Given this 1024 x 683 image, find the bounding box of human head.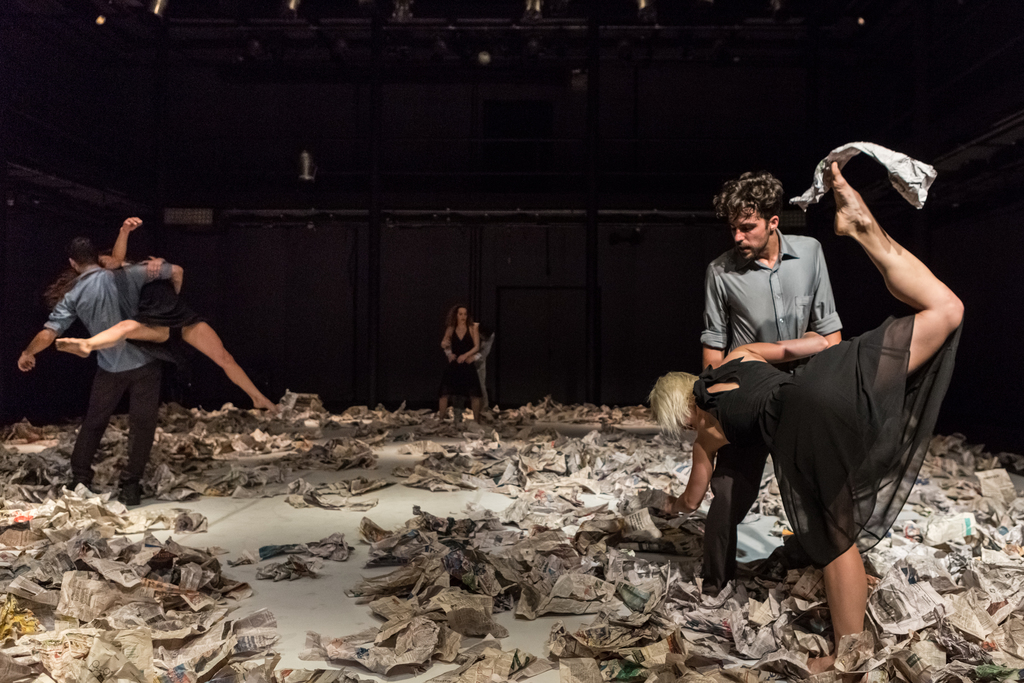
[452,304,469,327].
